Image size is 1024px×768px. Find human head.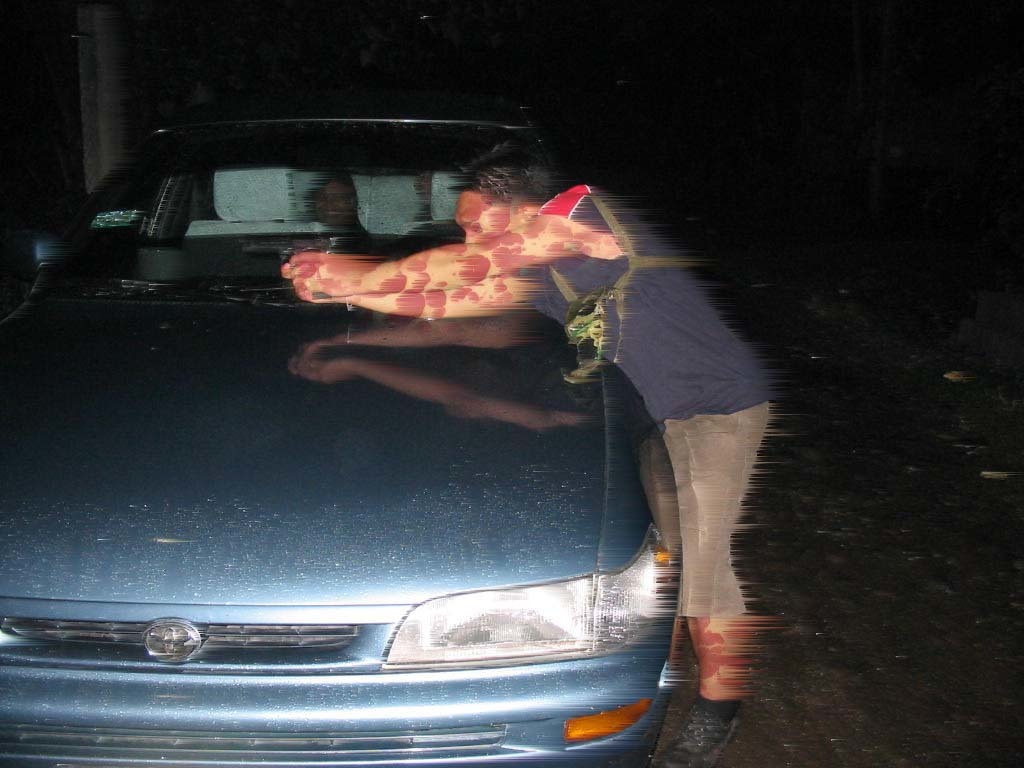
[307,177,355,231].
